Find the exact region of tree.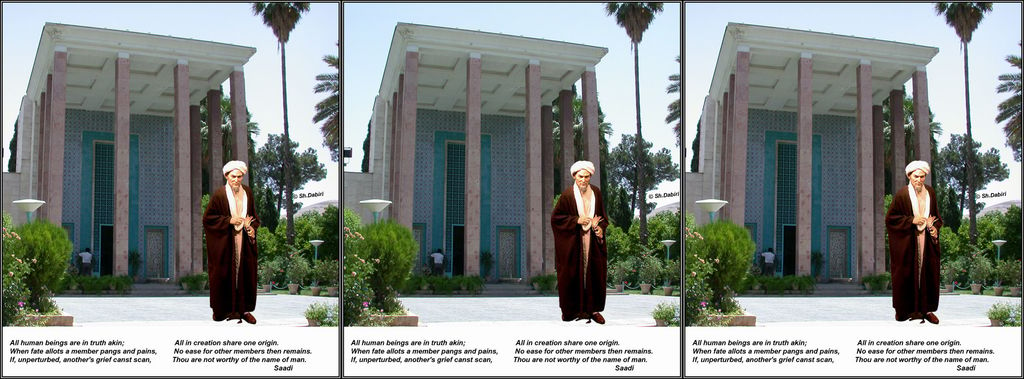
Exact region: pyautogui.locateOnScreen(250, 132, 327, 239).
